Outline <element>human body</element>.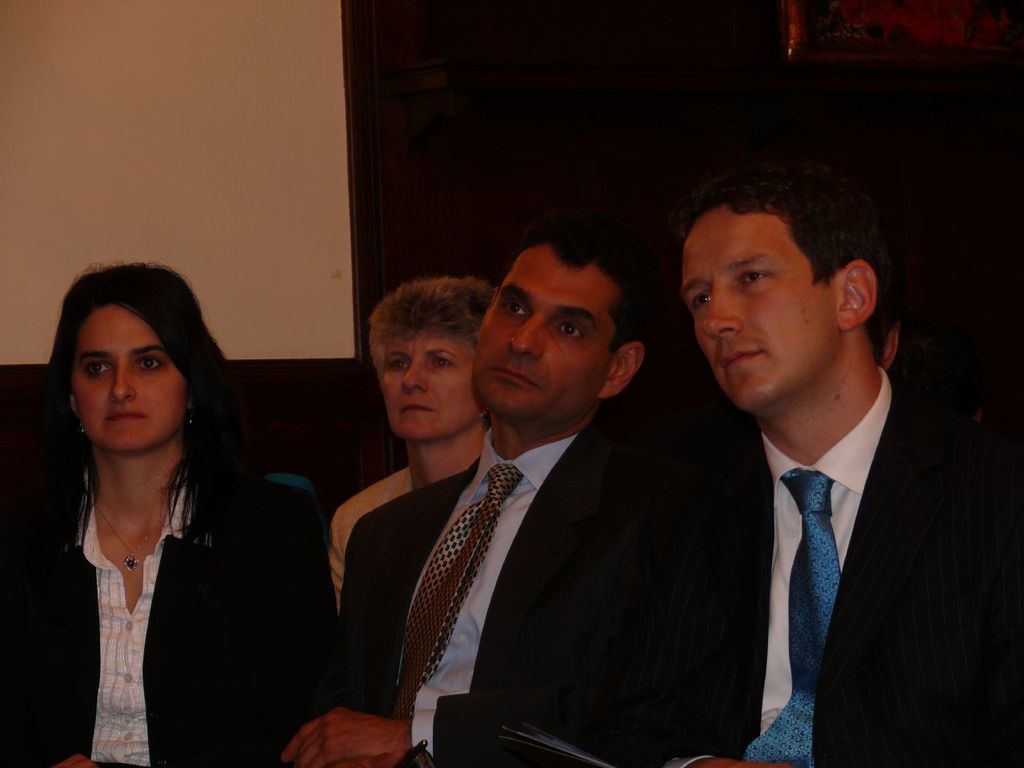
Outline: 43/265/313/763.
